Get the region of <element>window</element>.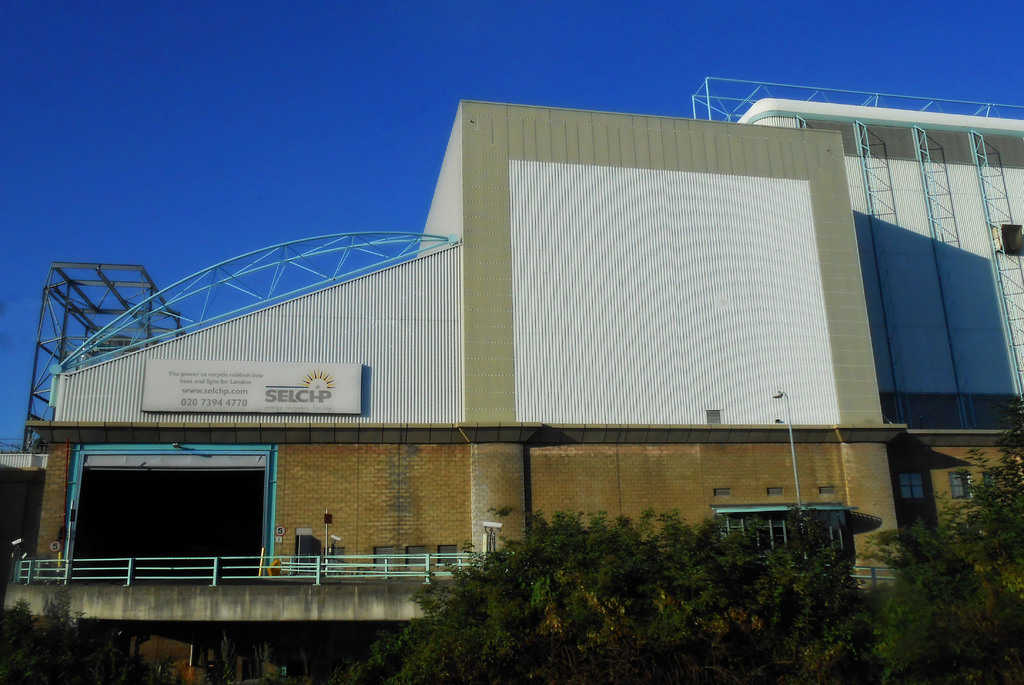
{"x1": 435, "y1": 545, "x2": 455, "y2": 569}.
